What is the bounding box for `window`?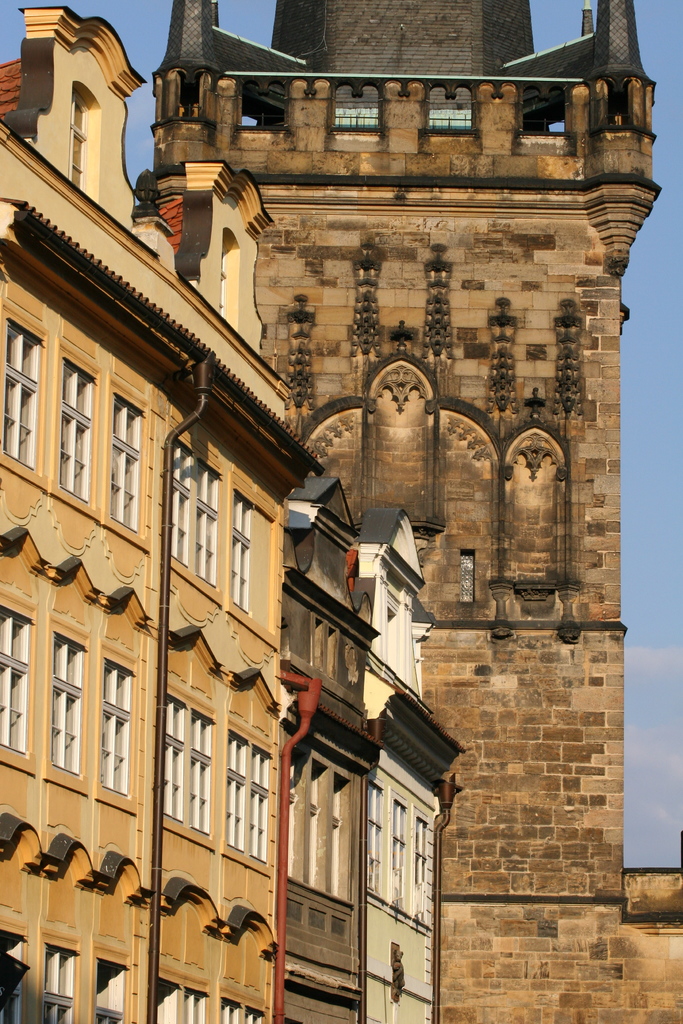
detection(58, 357, 94, 504).
